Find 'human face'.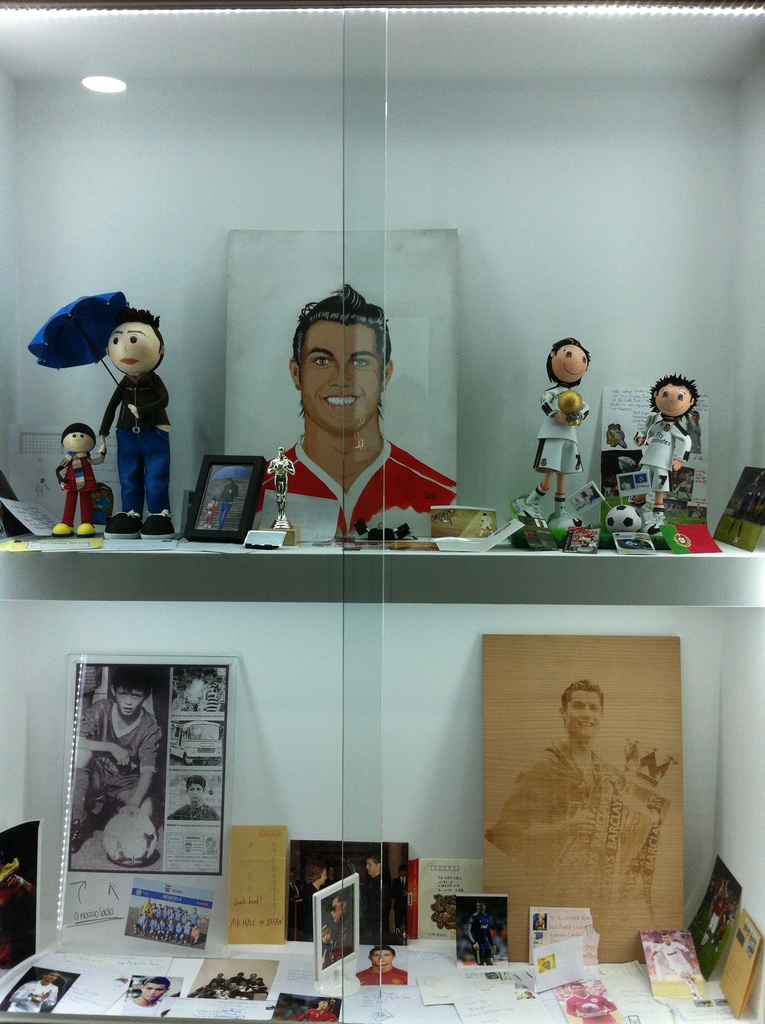
109/687/143/722.
